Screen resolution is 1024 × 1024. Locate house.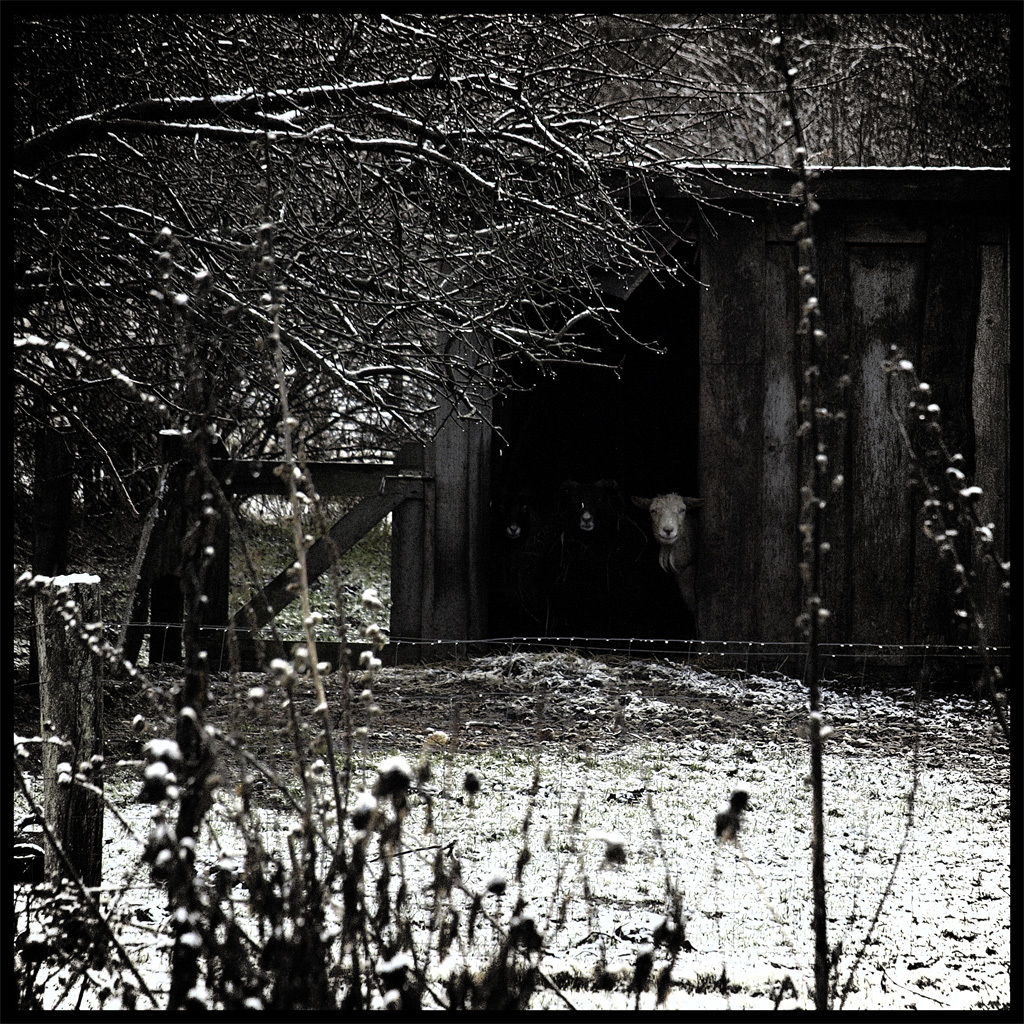
l=387, t=182, r=1023, b=681.
